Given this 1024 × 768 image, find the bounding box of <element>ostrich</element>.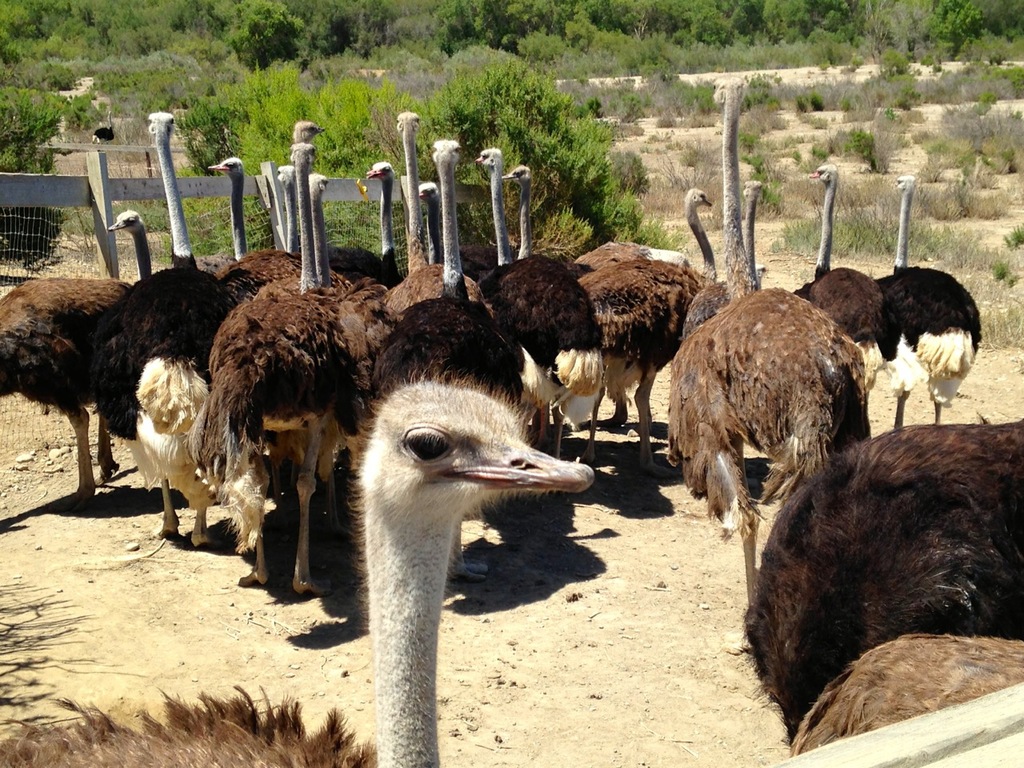
{"left": 470, "top": 146, "right": 600, "bottom": 462}.
